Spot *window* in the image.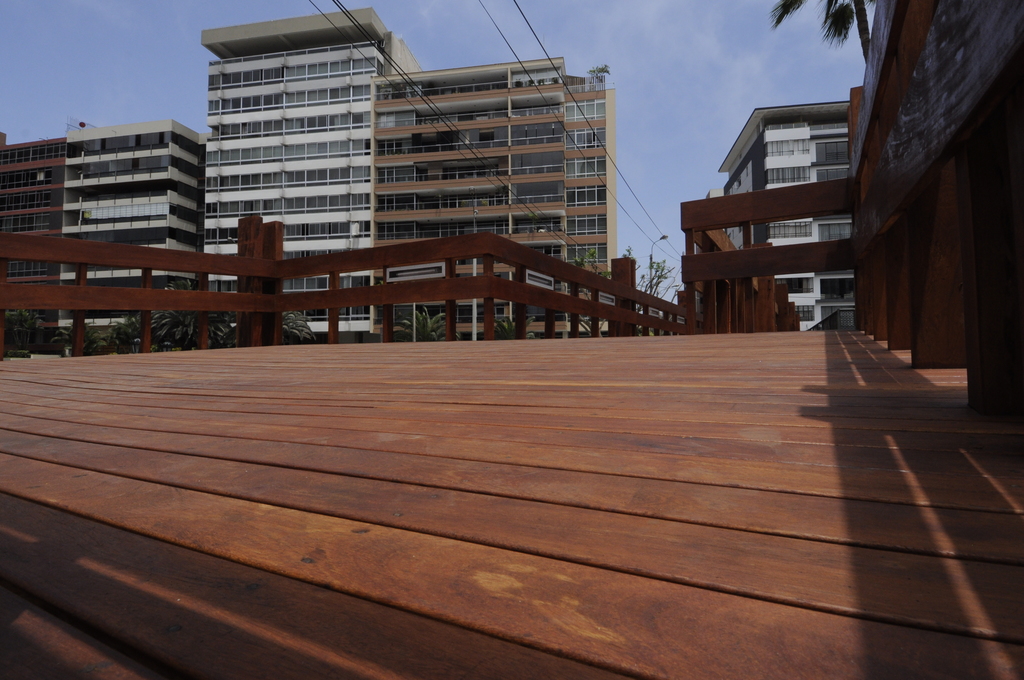
*window* found at {"left": 769, "top": 215, "right": 810, "bottom": 238}.
